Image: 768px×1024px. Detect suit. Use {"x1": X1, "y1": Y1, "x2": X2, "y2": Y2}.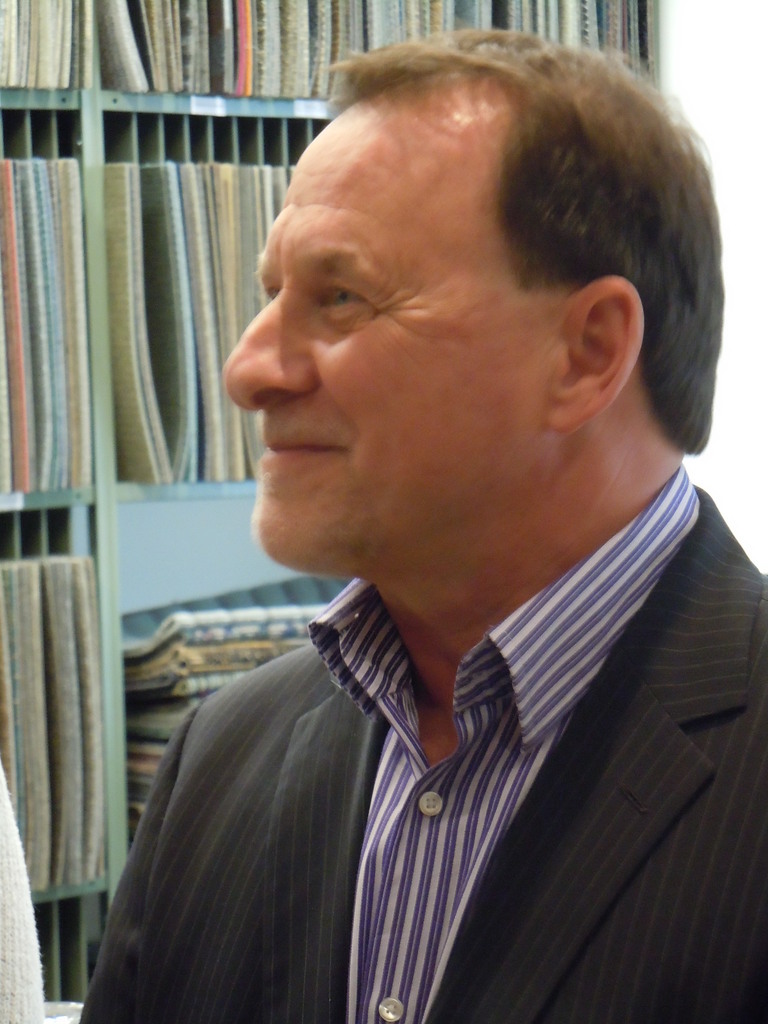
{"x1": 77, "y1": 461, "x2": 767, "y2": 1021}.
